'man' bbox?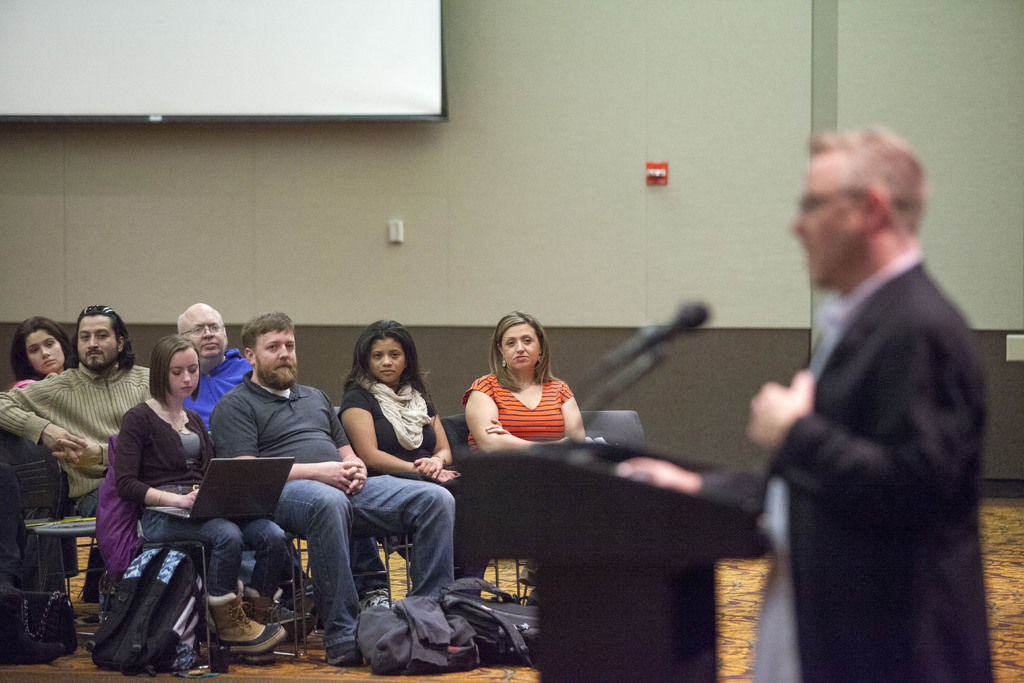
181 302 316 646
